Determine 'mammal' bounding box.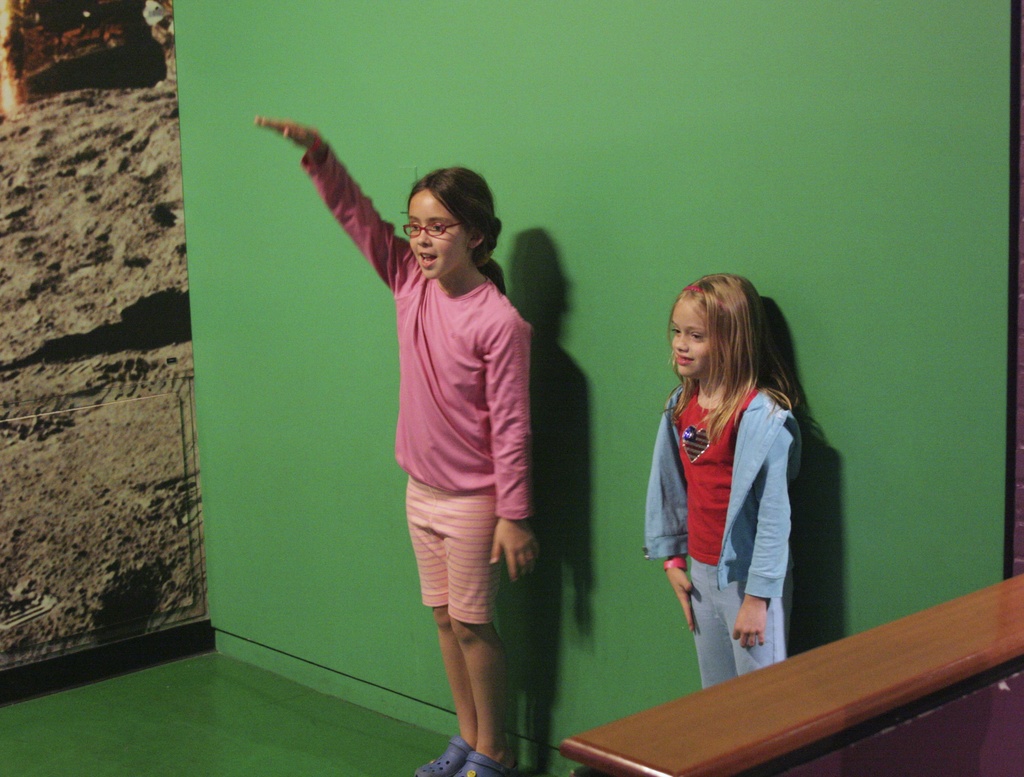
Determined: bbox(634, 249, 826, 724).
